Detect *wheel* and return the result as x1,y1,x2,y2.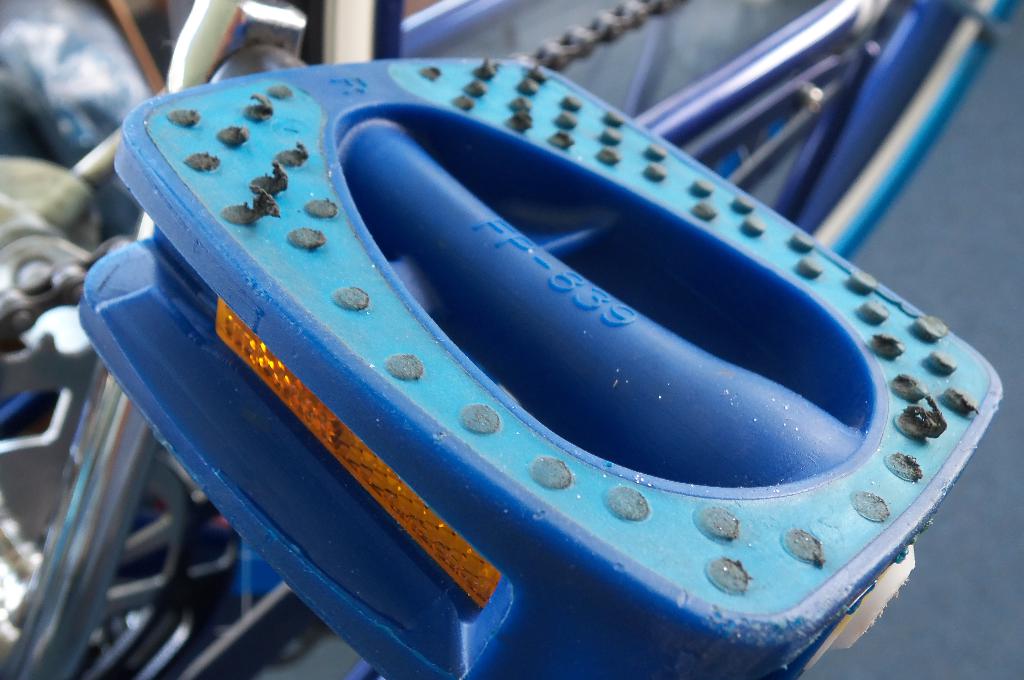
0,0,403,679.
